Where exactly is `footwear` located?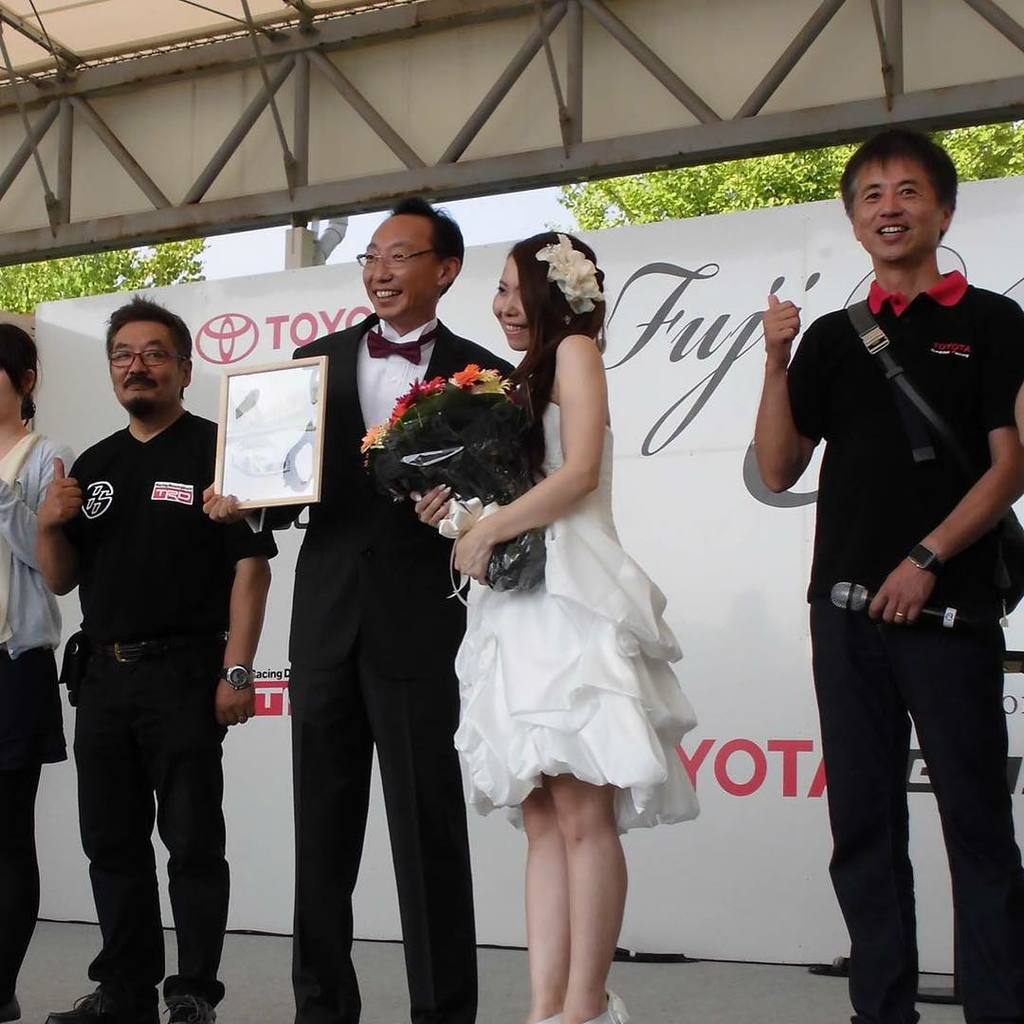
Its bounding box is [x1=157, y1=995, x2=217, y2=1023].
